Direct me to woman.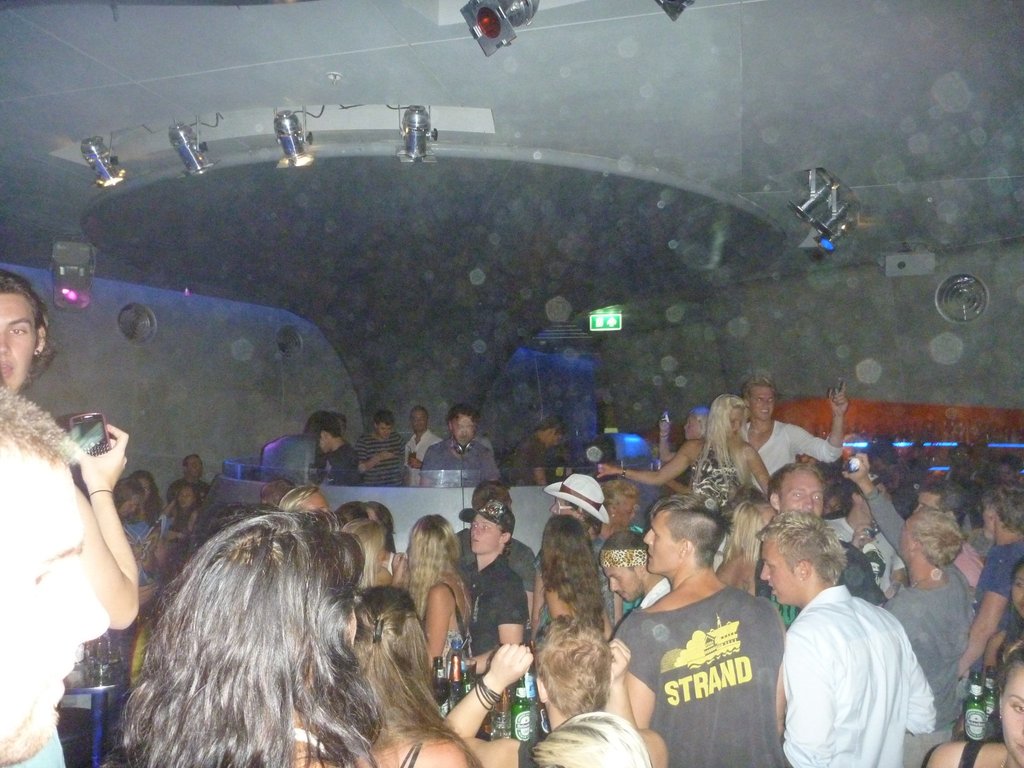
Direction: [539,518,612,651].
